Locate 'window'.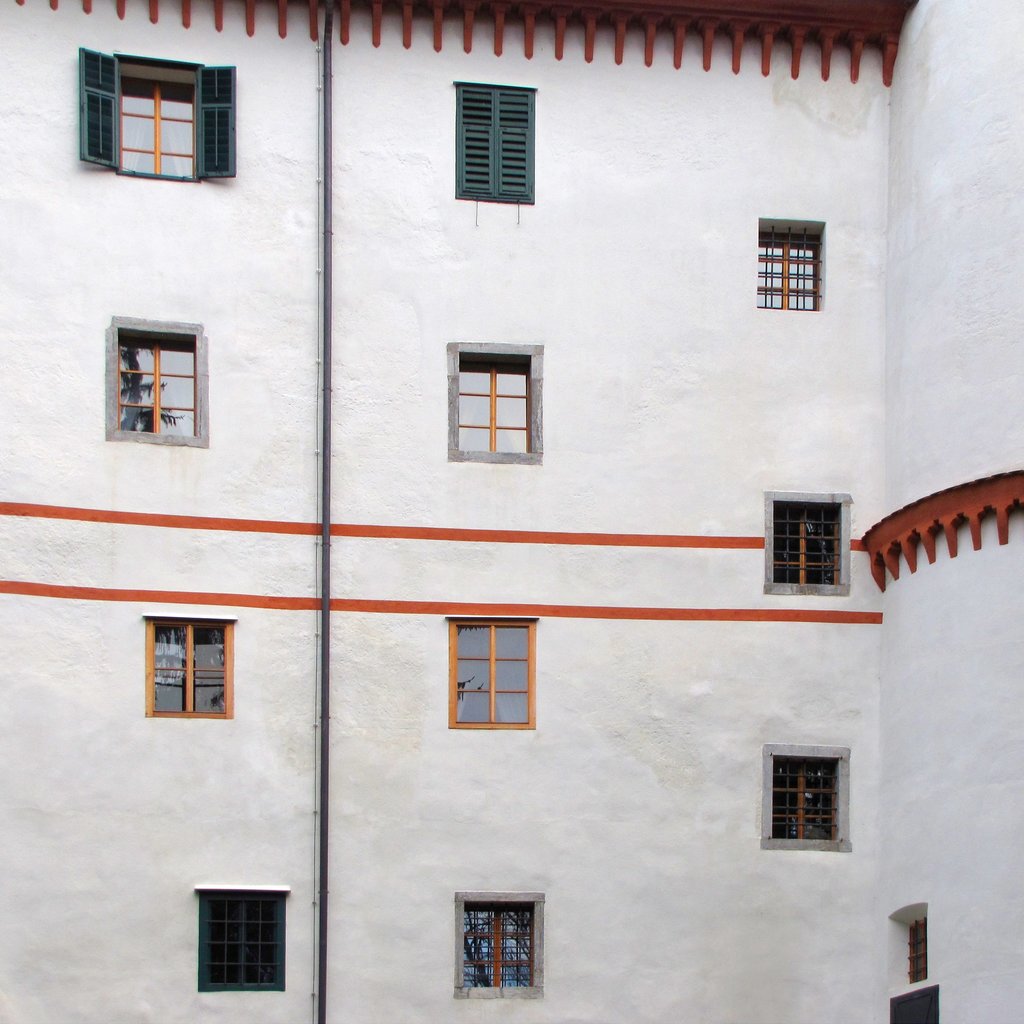
Bounding box: bbox(459, 905, 536, 989).
